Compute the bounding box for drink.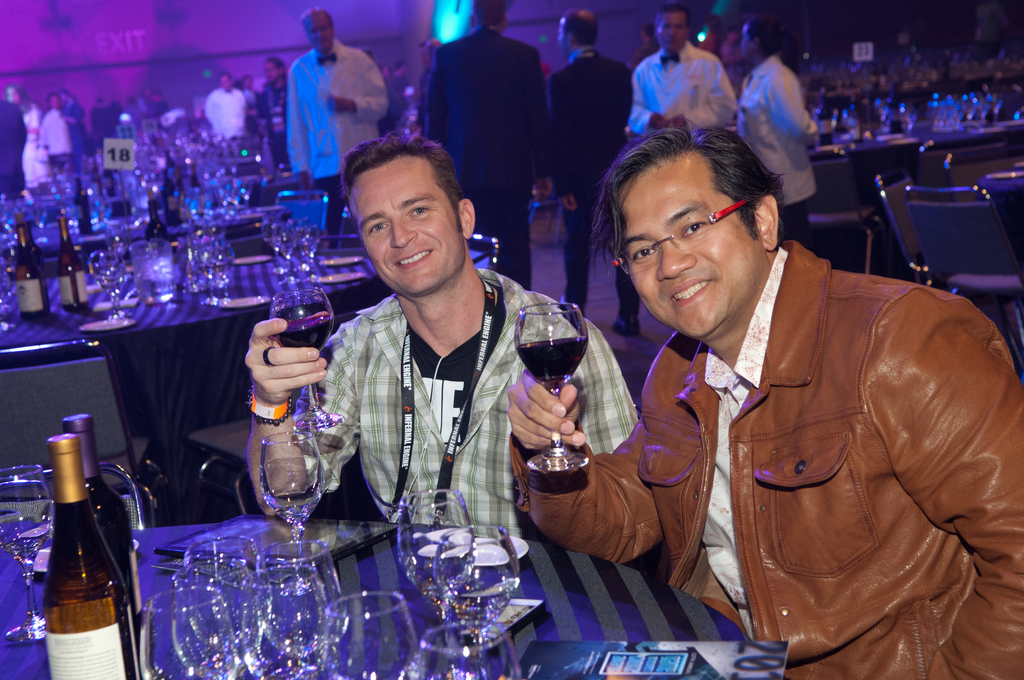
pyautogui.locateOnScreen(56, 218, 92, 311).
